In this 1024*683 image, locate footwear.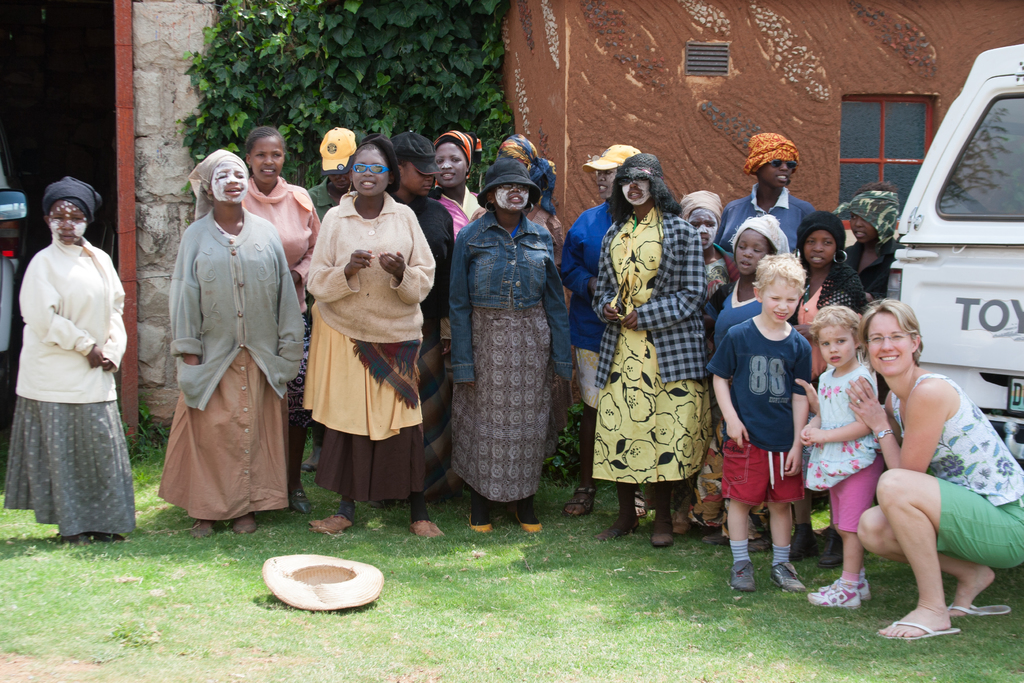
Bounding box: [left=310, top=514, right=349, bottom=533].
